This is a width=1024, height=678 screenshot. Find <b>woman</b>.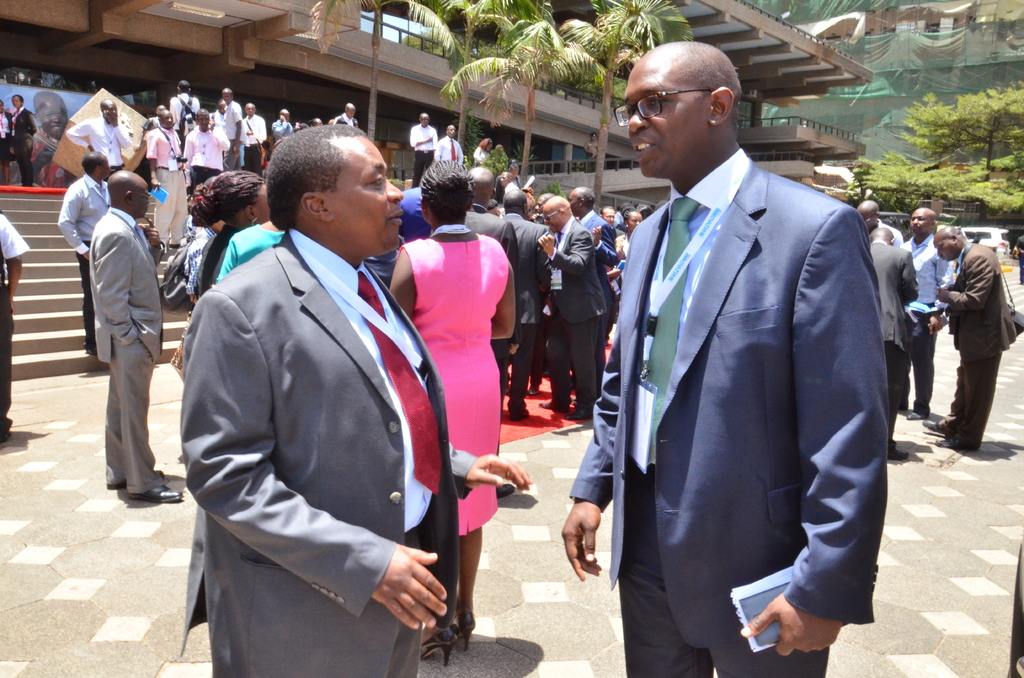
Bounding box: (618, 206, 643, 264).
